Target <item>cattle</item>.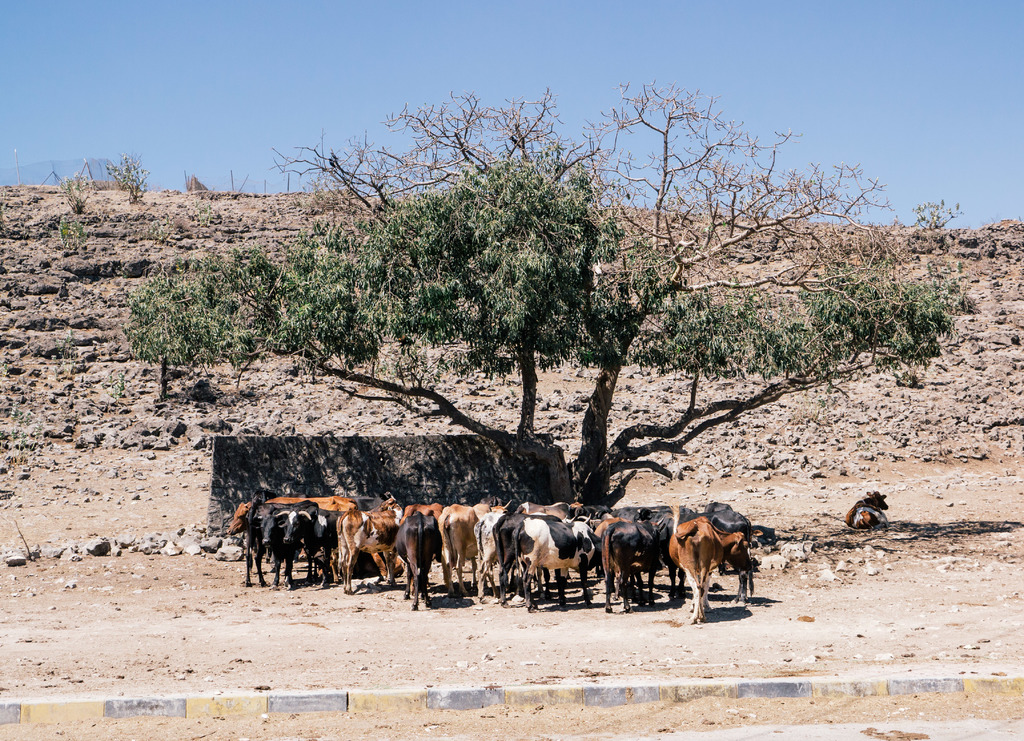
Target region: x1=850 y1=489 x2=887 y2=531.
